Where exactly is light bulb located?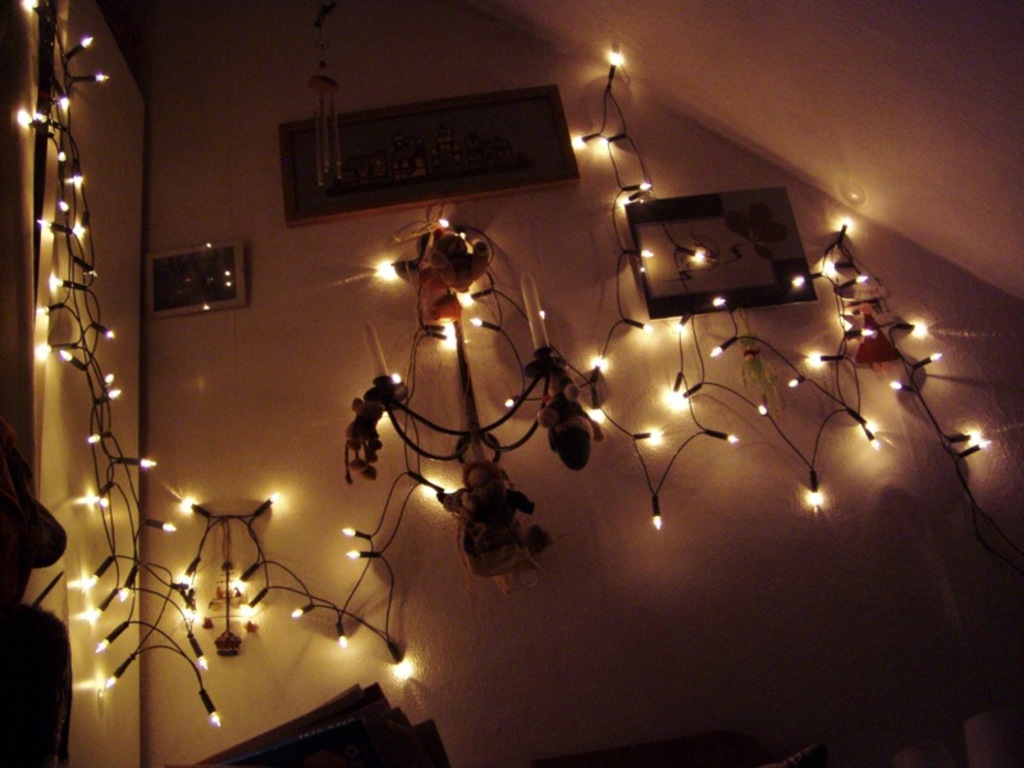
Its bounding box is left=676, top=384, right=704, bottom=406.
